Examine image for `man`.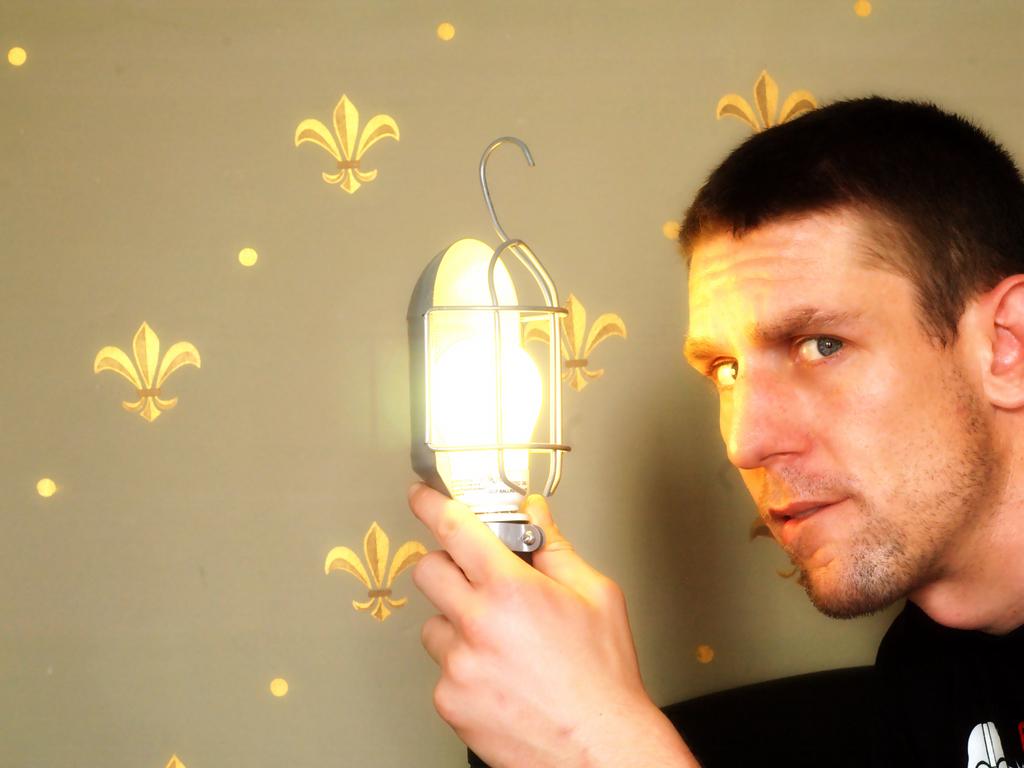
Examination result: BBox(404, 89, 1023, 767).
